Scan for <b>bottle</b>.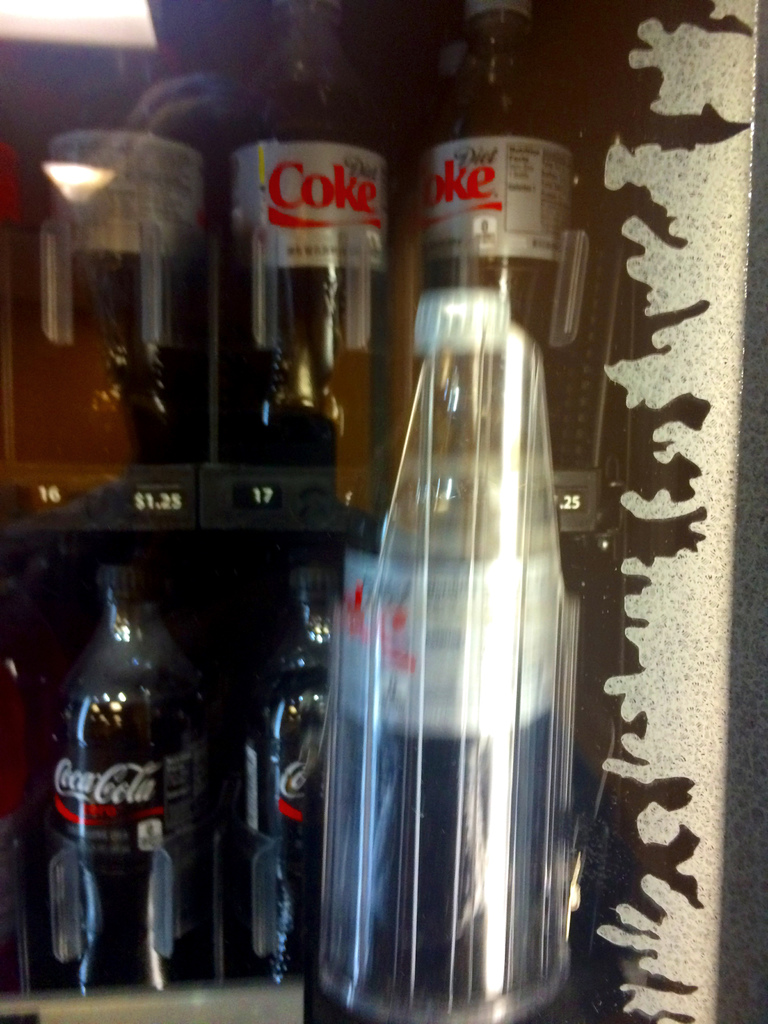
Scan result: pyautogui.locateOnScreen(325, 0, 588, 1023).
